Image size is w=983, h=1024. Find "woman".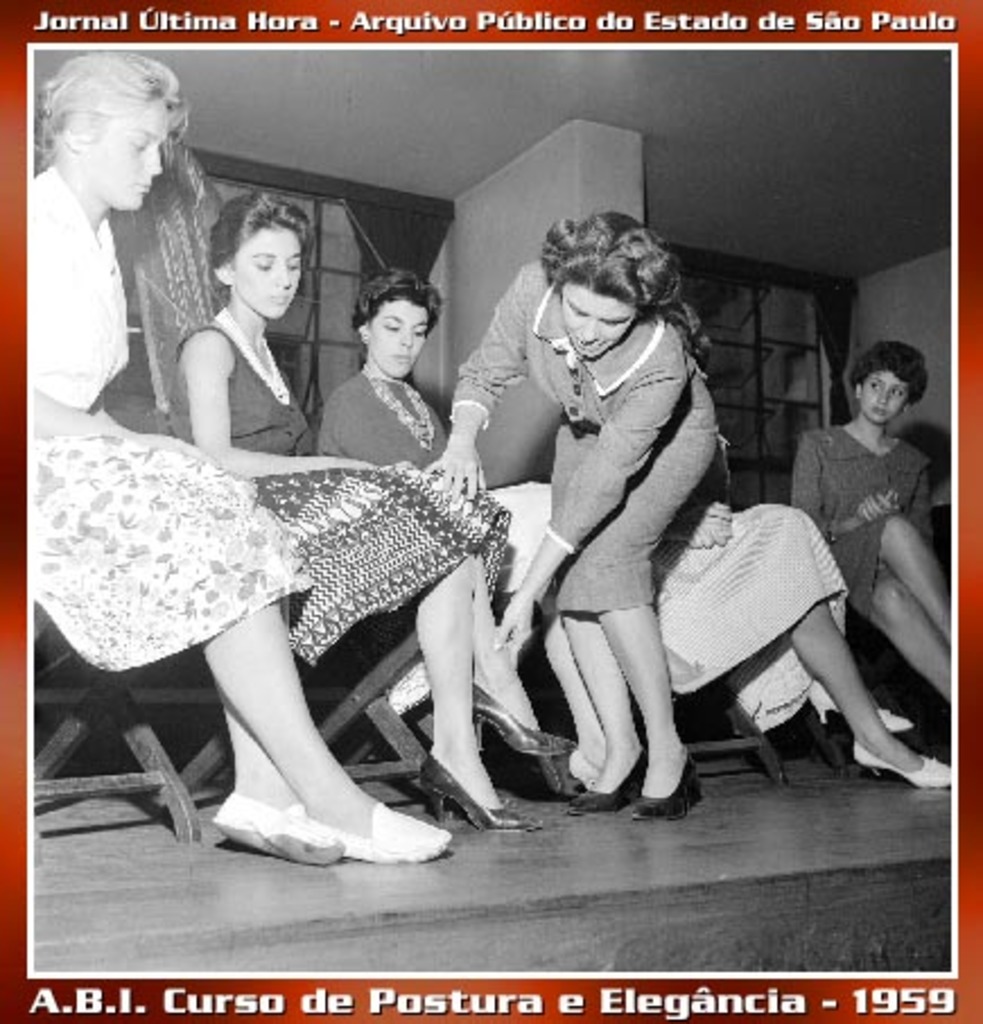
[x1=183, y1=179, x2=558, y2=857].
